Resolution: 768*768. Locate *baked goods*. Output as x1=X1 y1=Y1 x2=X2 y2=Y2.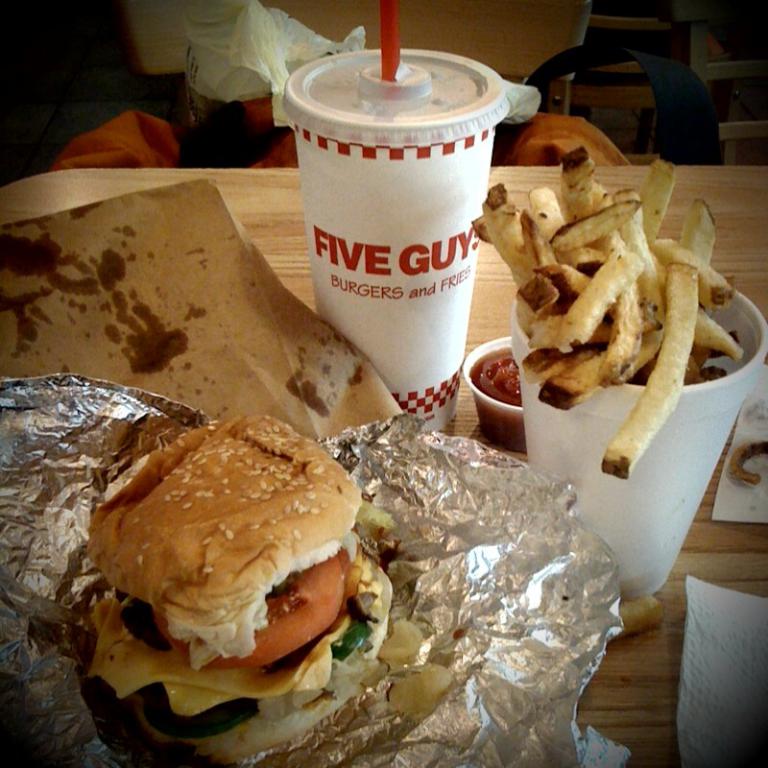
x1=84 y1=401 x2=396 y2=767.
